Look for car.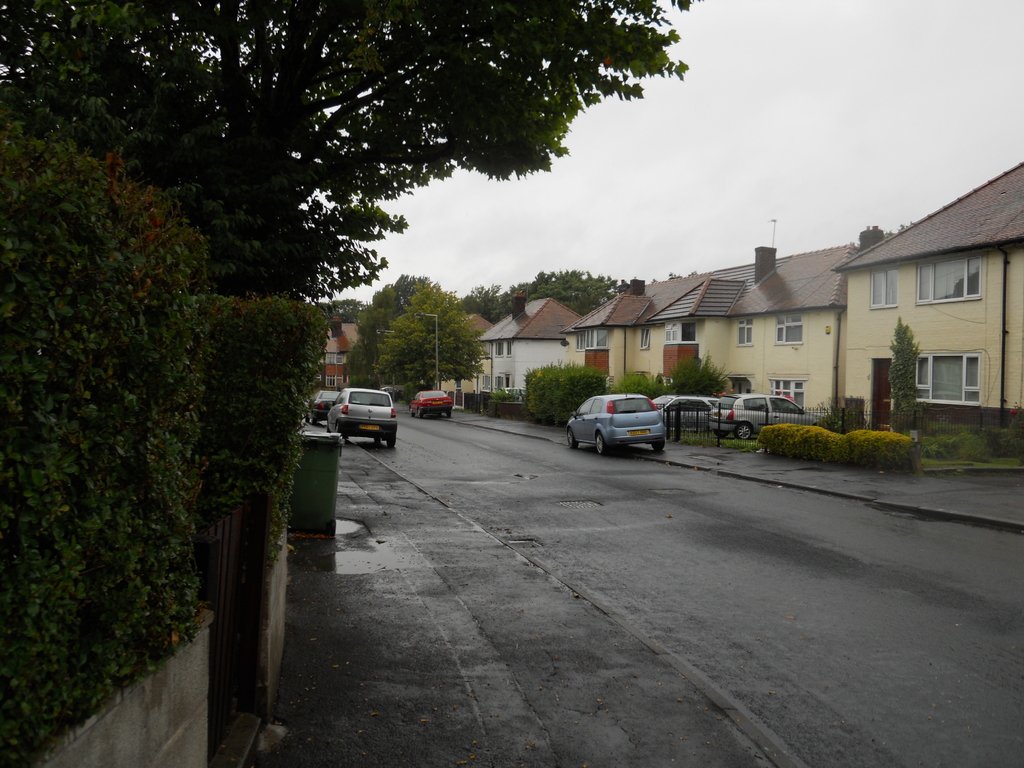
Found: box=[711, 395, 814, 438].
